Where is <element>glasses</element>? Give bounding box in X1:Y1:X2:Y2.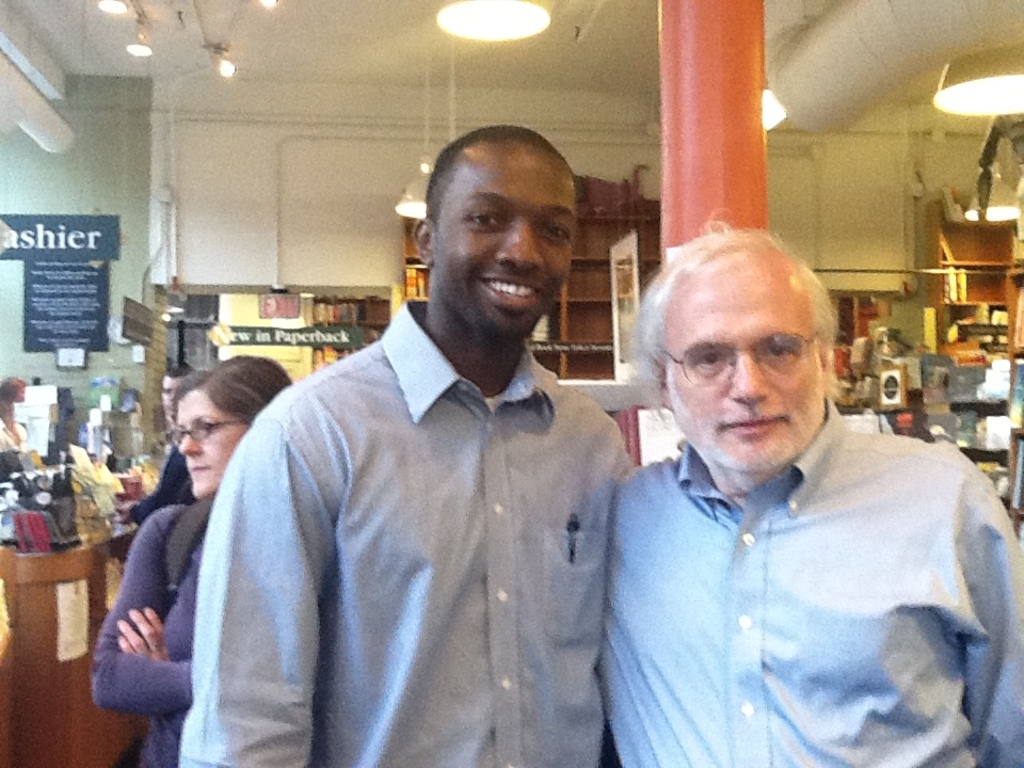
660:335:819:390.
